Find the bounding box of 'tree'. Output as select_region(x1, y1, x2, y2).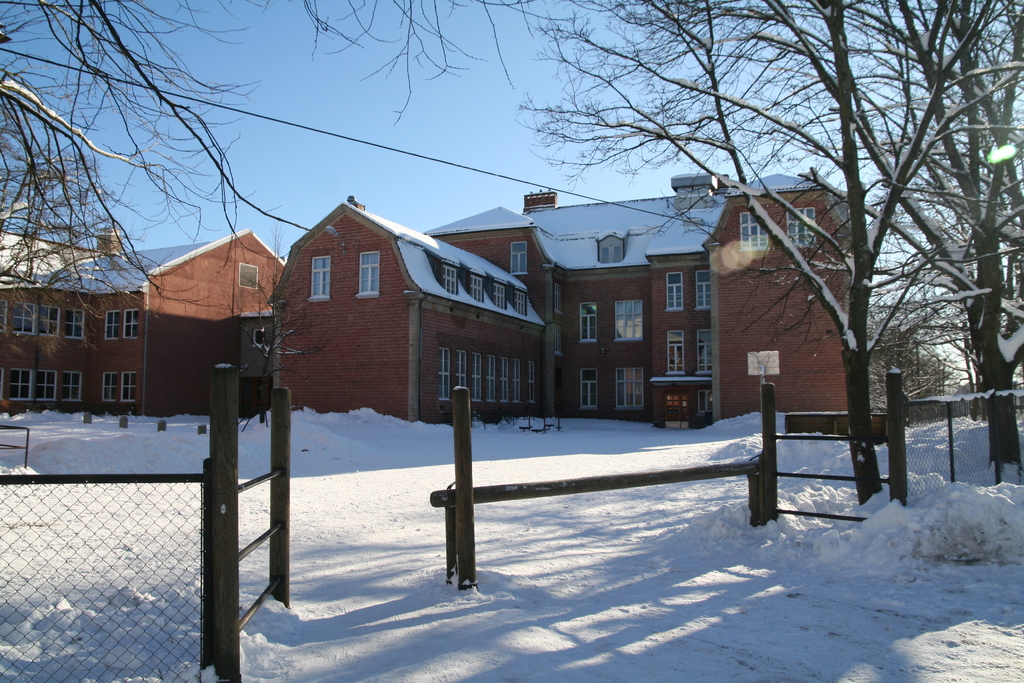
select_region(863, 42, 1023, 467).
